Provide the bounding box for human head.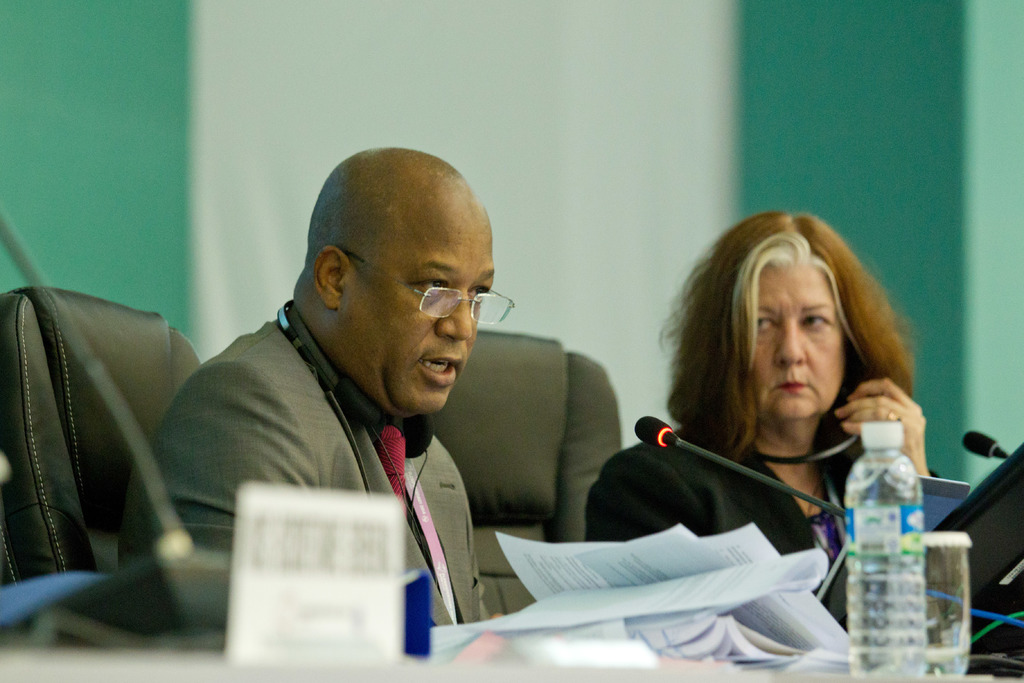
x1=715 y1=213 x2=872 y2=423.
